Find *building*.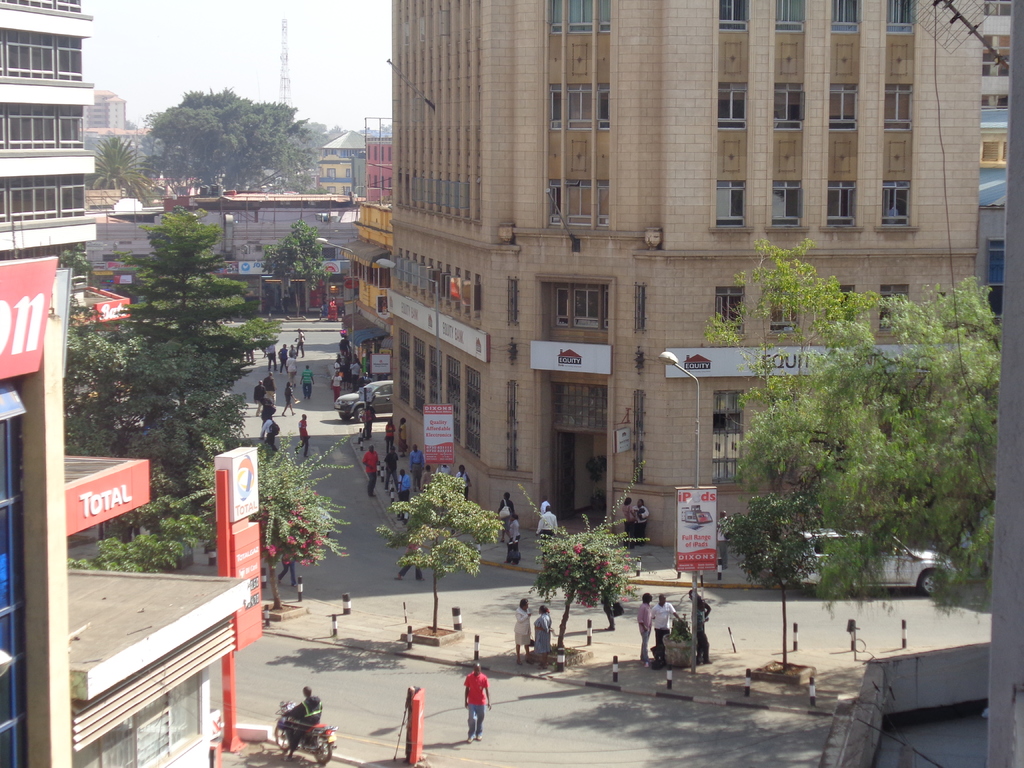
bbox=(384, 0, 1015, 552).
